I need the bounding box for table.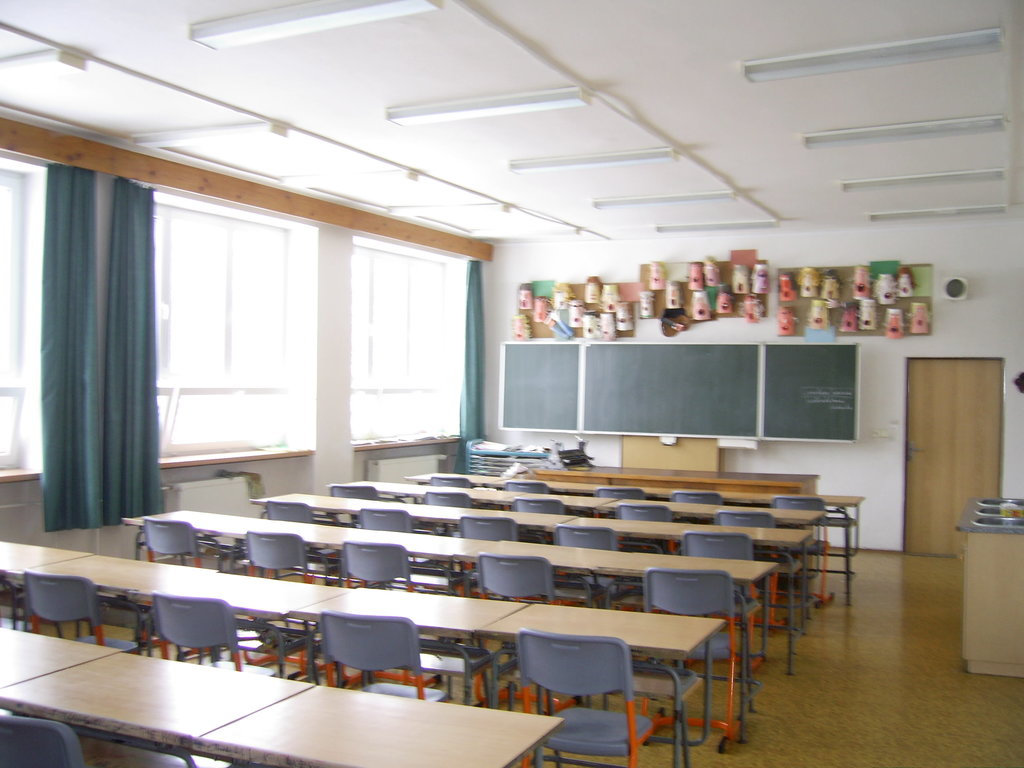
Here it is: [x1=259, y1=497, x2=812, y2=637].
